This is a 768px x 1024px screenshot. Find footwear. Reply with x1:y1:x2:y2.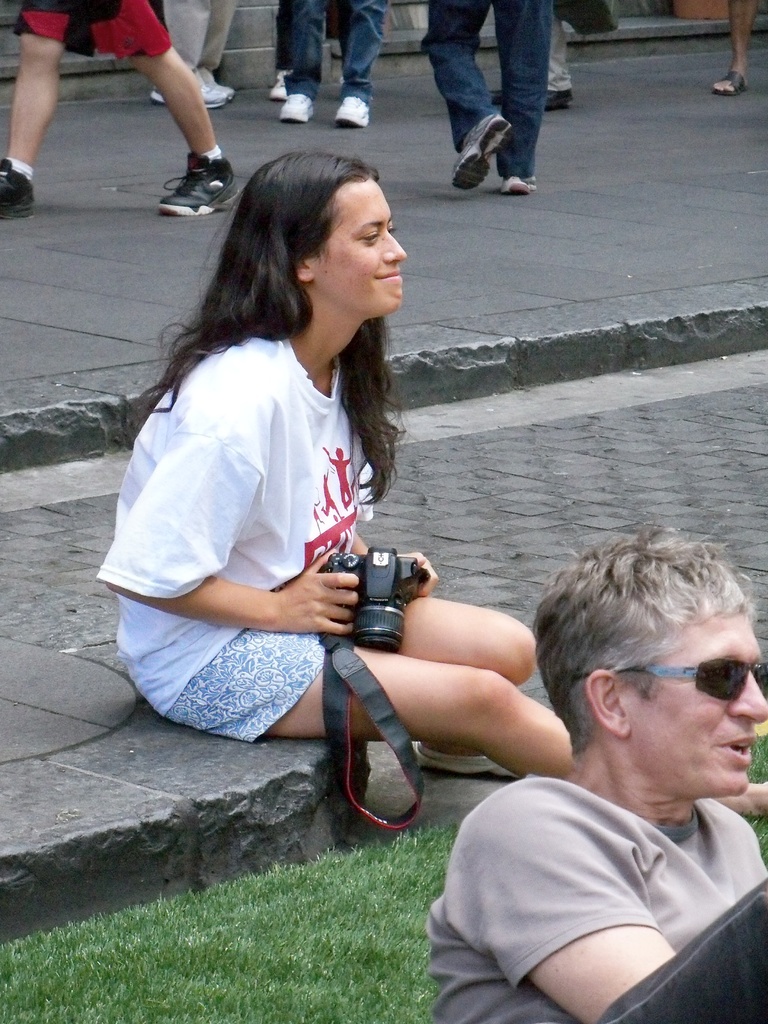
278:92:317:125.
